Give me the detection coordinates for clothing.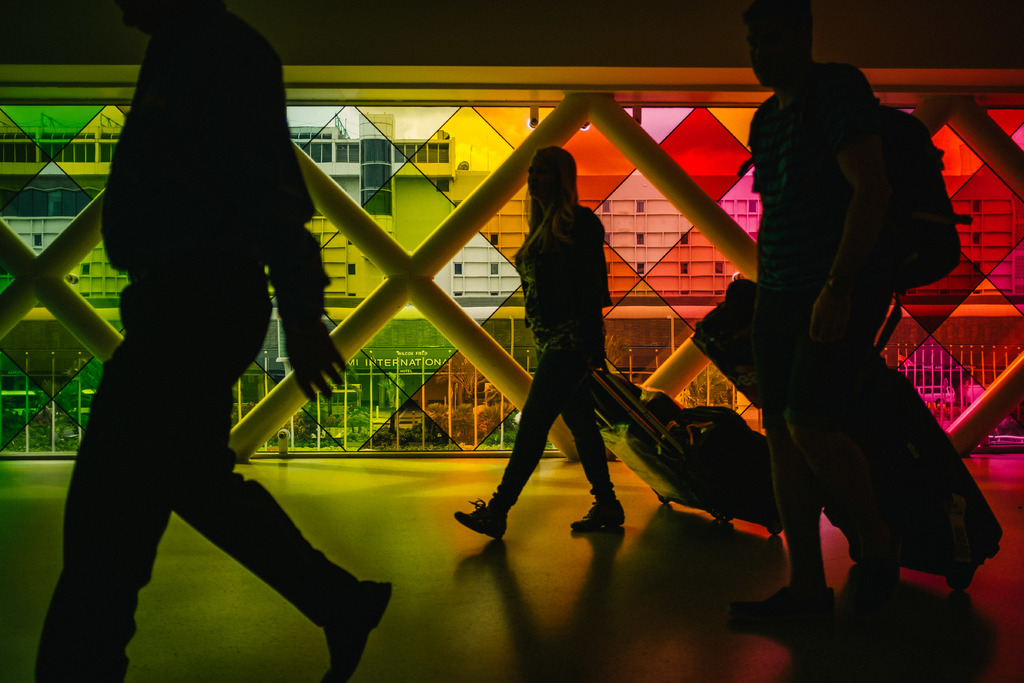
l=742, t=53, r=892, b=424.
